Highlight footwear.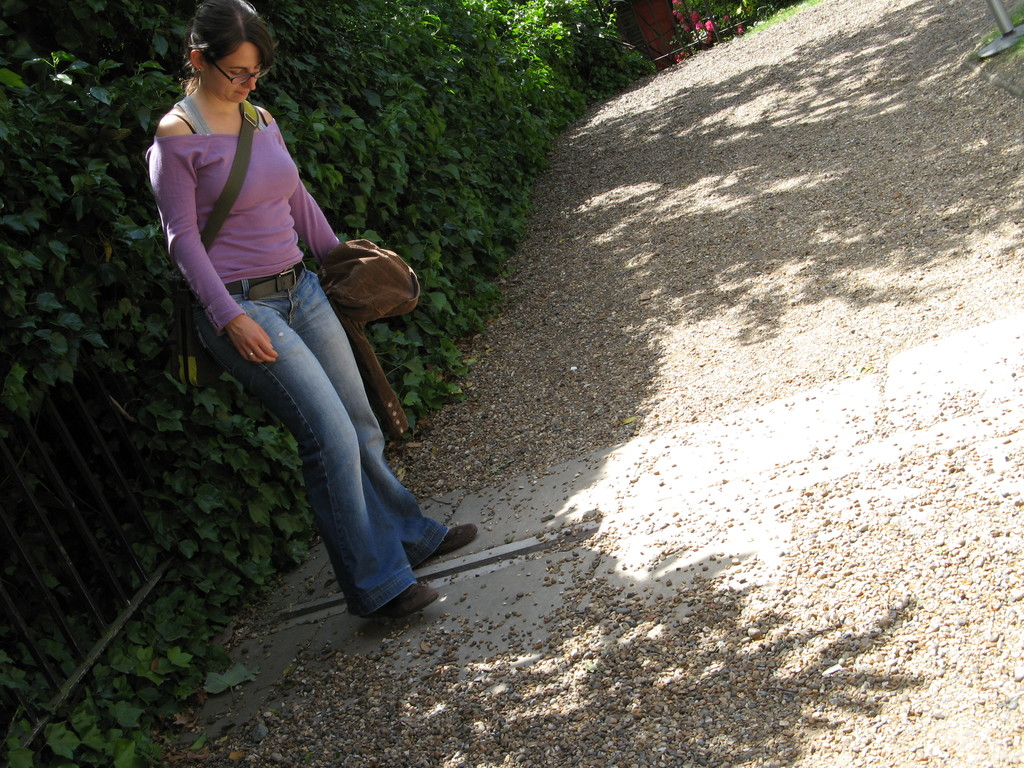
Highlighted region: [414,520,483,566].
